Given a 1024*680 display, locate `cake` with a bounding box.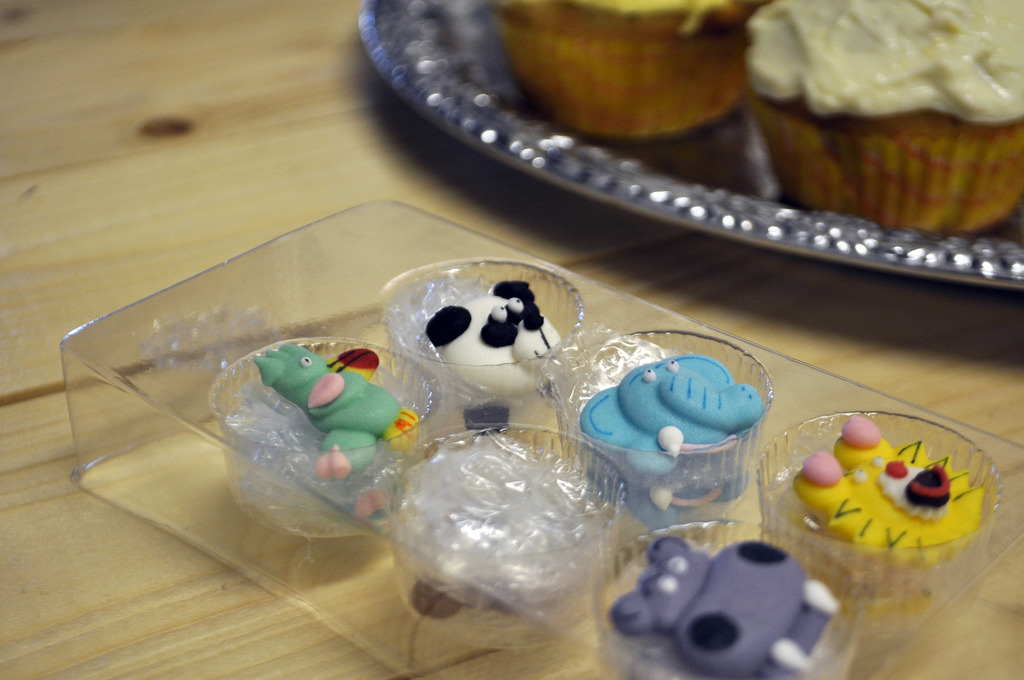
Located: bbox(483, 0, 750, 145).
